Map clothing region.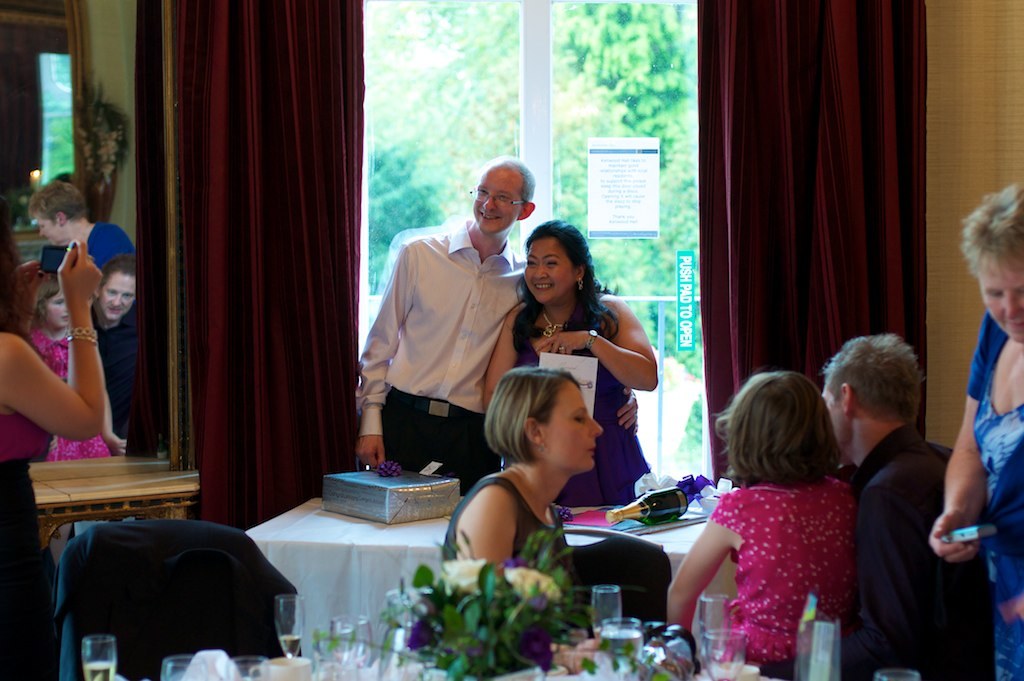
Mapped to x1=961 y1=307 x2=1023 y2=680.
